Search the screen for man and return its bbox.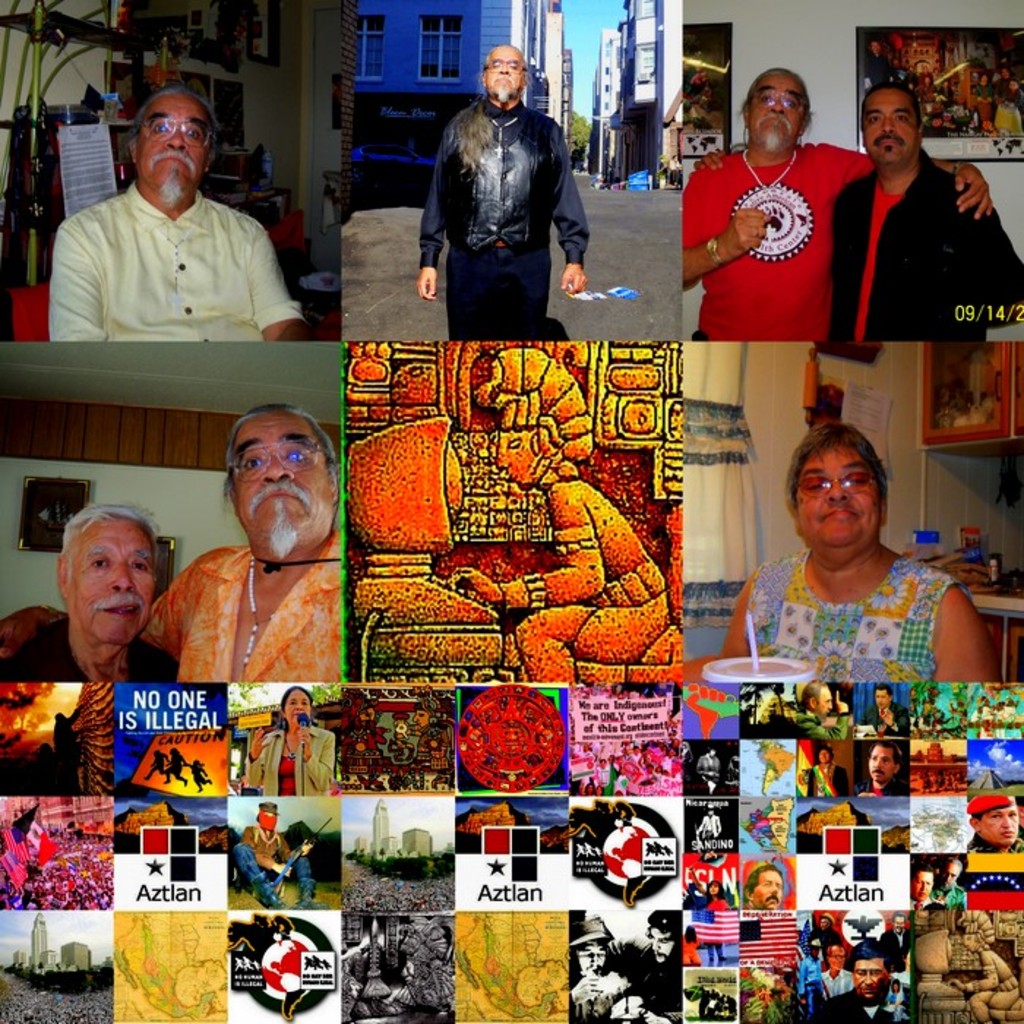
Found: [797, 677, 862, 742].
